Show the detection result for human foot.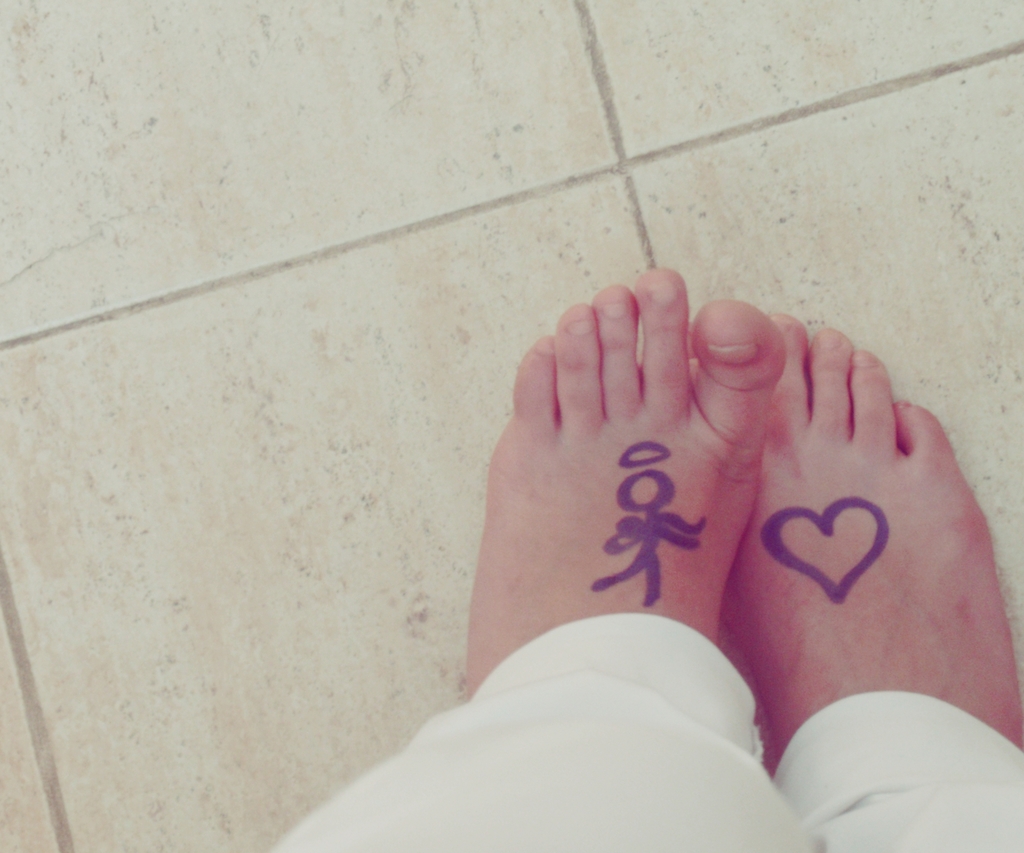
[455,263,805,698].
